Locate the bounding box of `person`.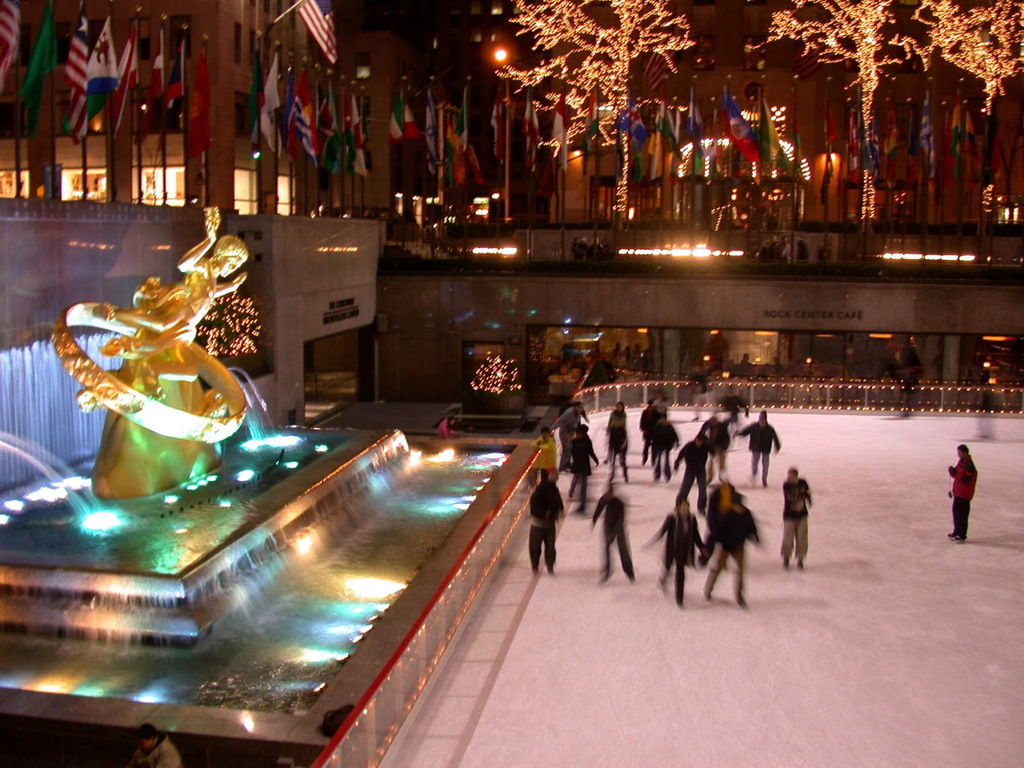
Bounding box: x1=528, y1=426, x2=562, y2=485.
